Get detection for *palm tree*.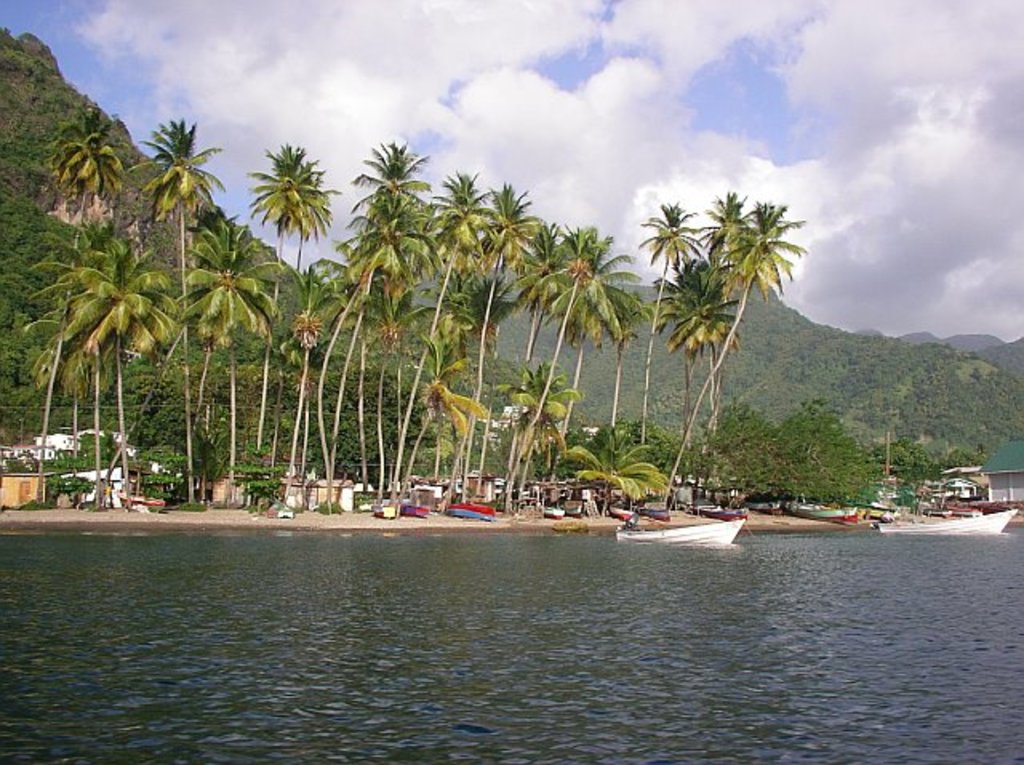
Detection: <bbox>290, 253, 363, 471</bbox>.
